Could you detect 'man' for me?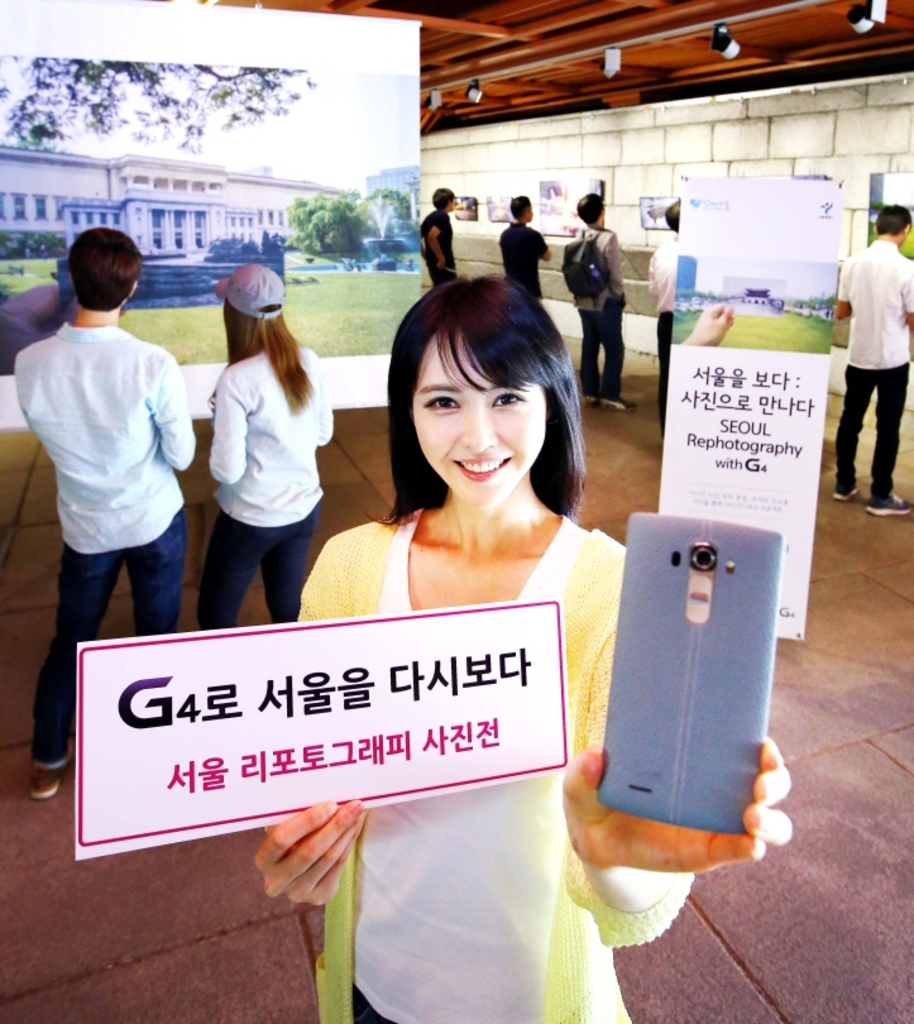
Detection result: Rect(499, 188, 551, 293).
